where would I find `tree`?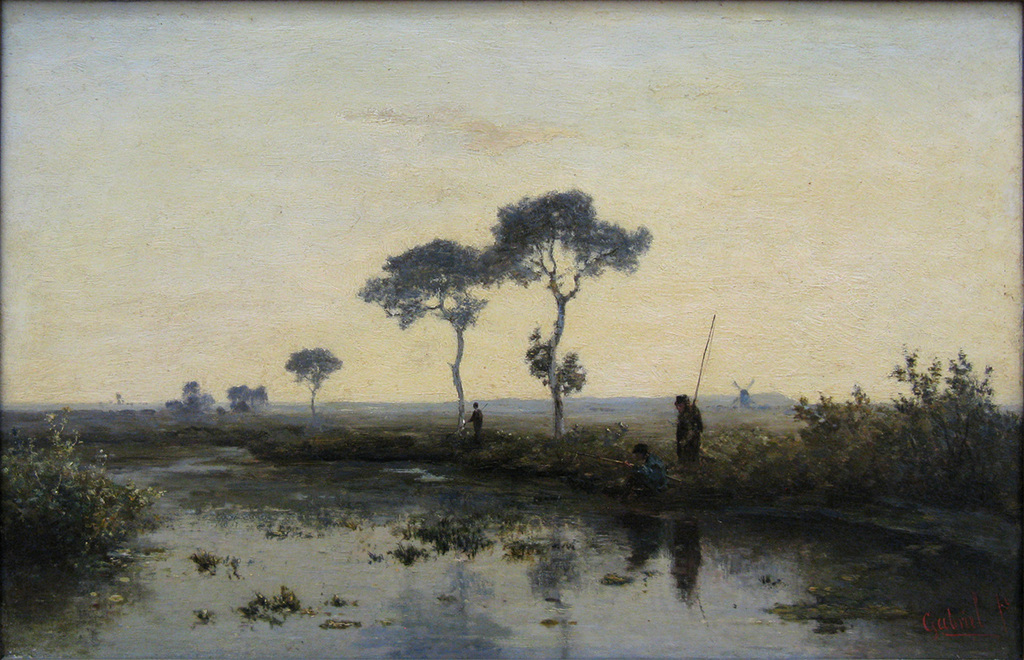
At select_region(214, 405, 227, 418).
